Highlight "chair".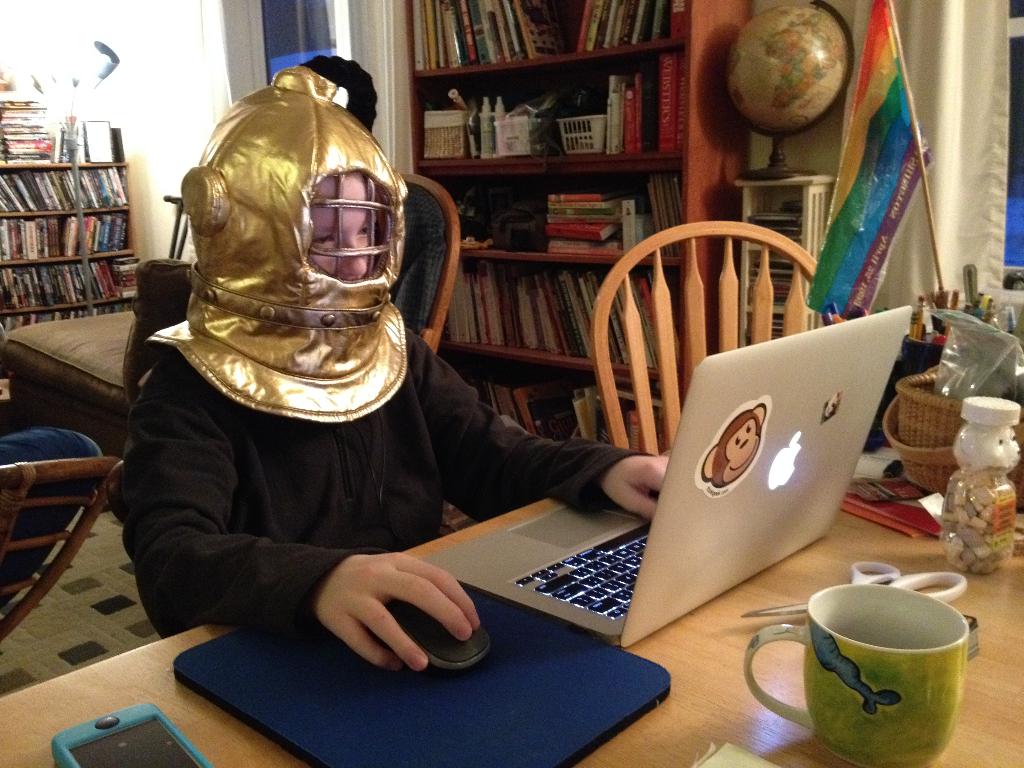
Highlighted region: region(0, 455, 128, 645).
